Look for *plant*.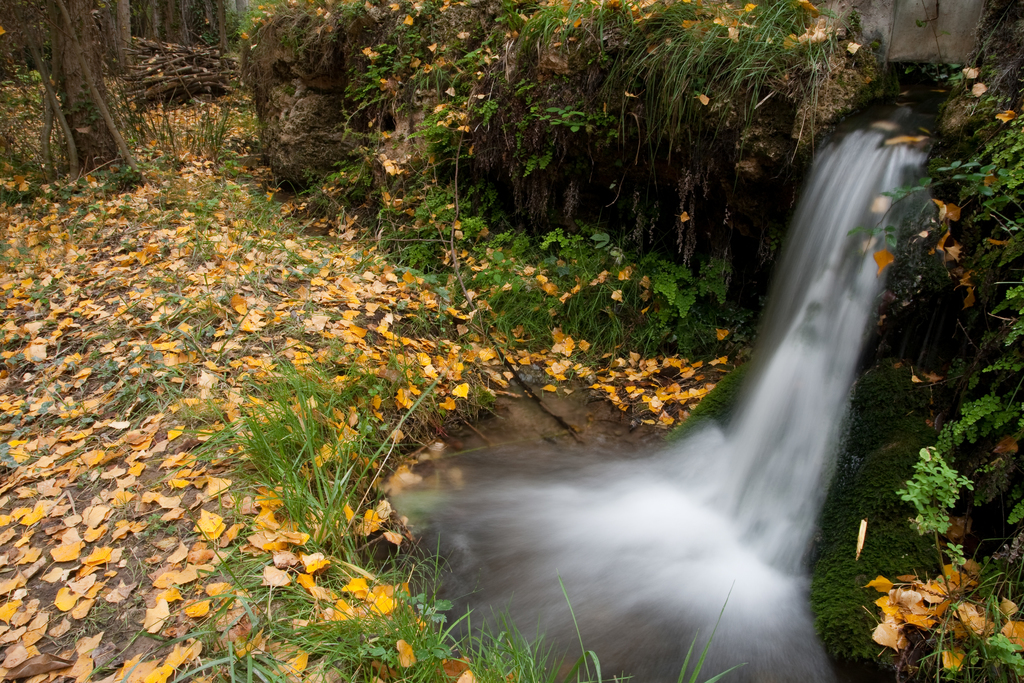
Found: 976 603 1021 682.
